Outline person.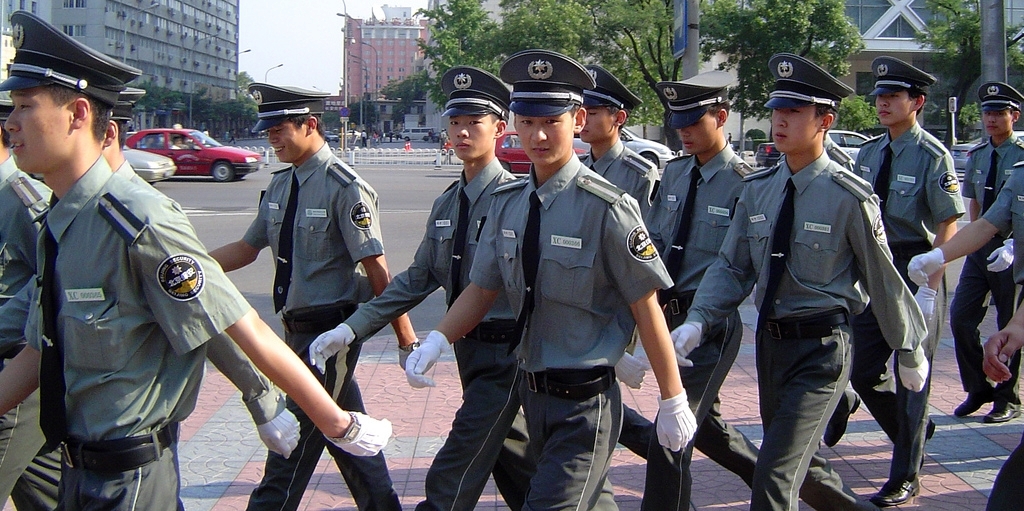
Outline: pyautogui.locateOnScreen(402, 45, 700, 510).
